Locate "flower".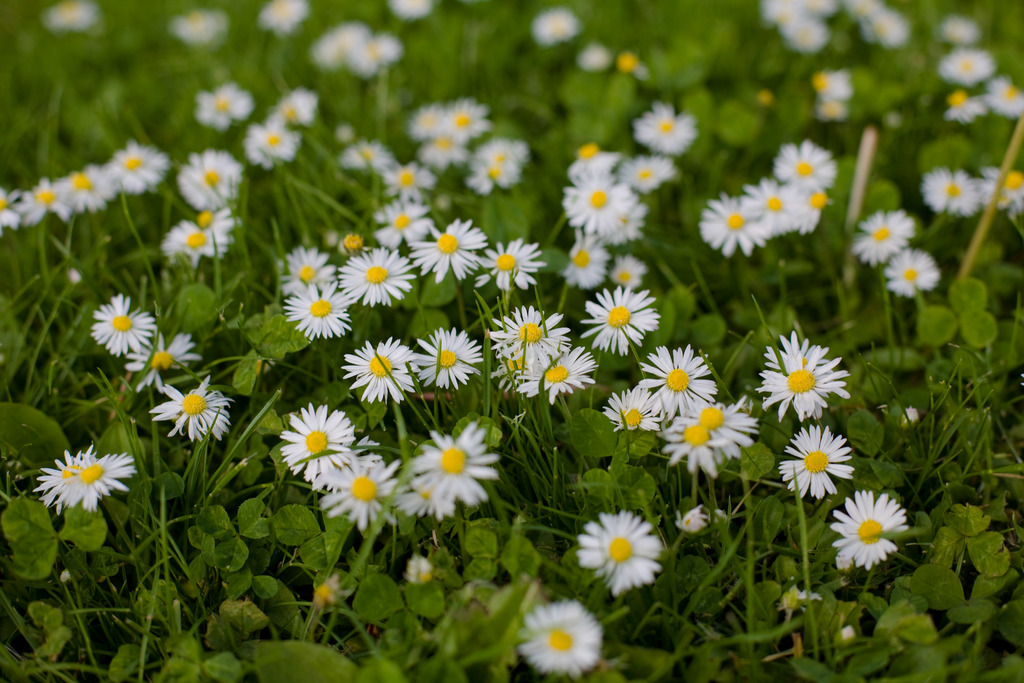
Bounding box: left=157, top=373, right=232, bottom=441.
